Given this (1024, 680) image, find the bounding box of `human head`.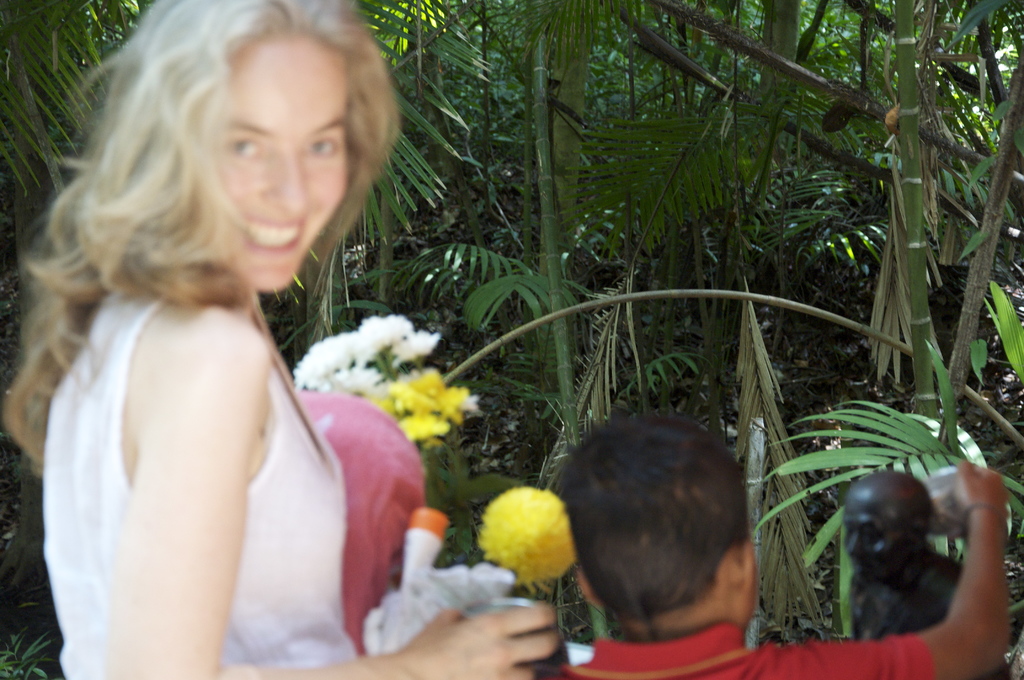
crop(836, 472, 932, 585).
